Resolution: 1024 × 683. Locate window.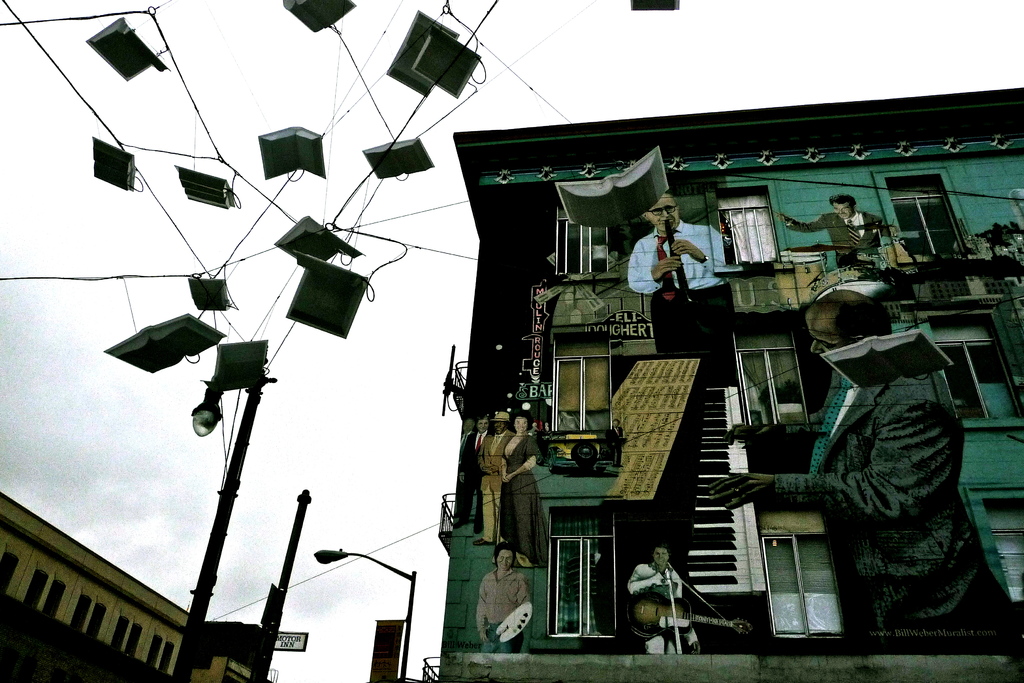
box=[900, 293, 1023, 431].
